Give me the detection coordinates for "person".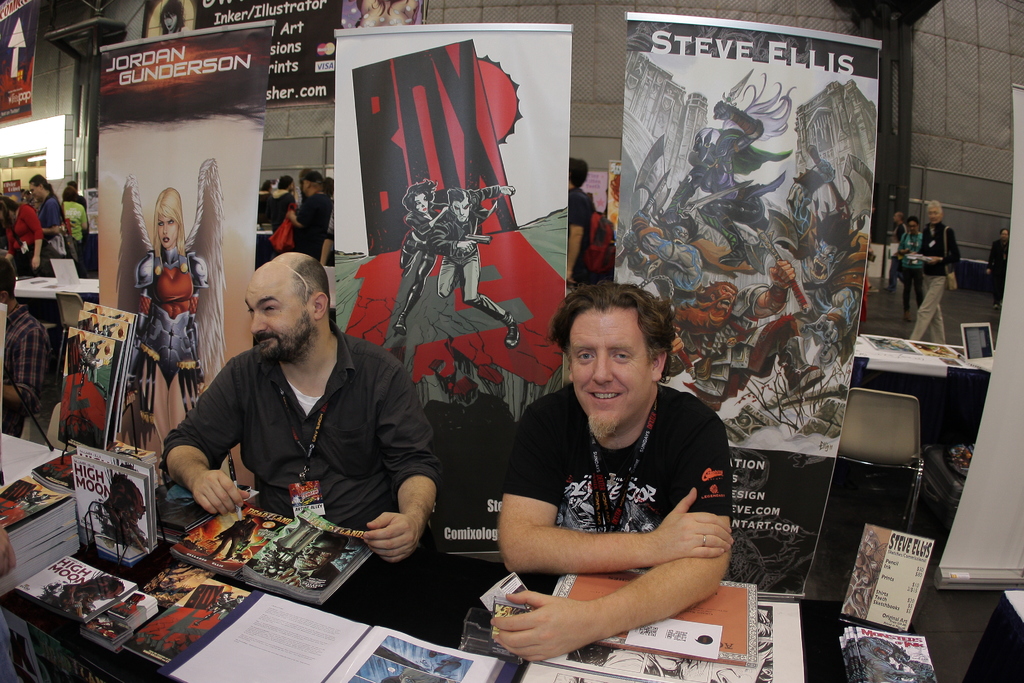
locate(985, 225, 1007, 302).
